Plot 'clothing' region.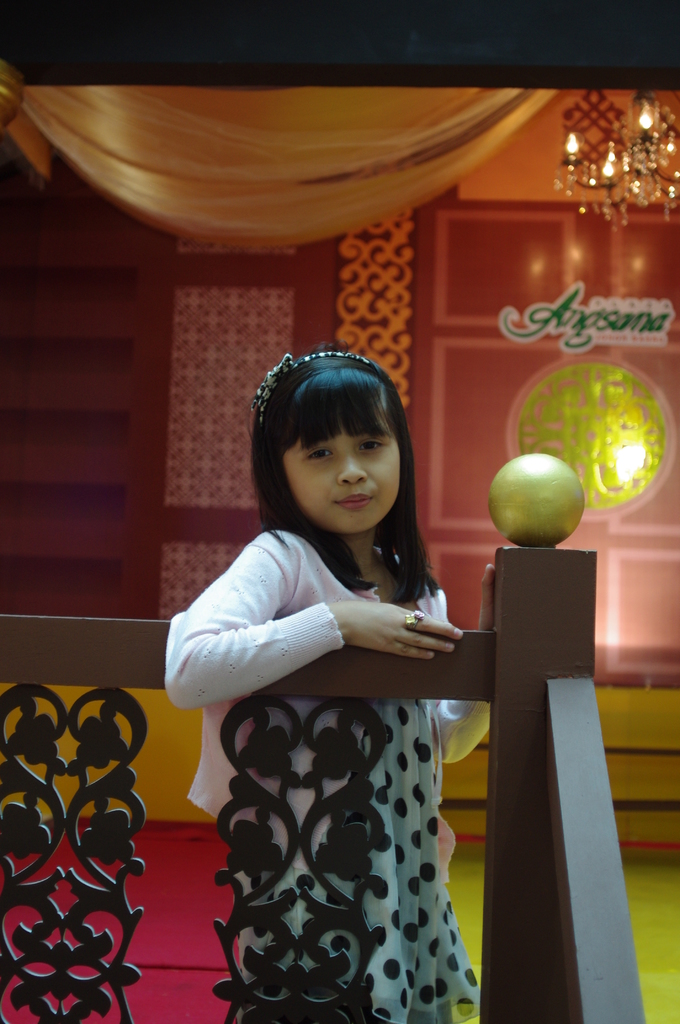
Plotted at x1=165 y1=503 x2=515 y2=977.
